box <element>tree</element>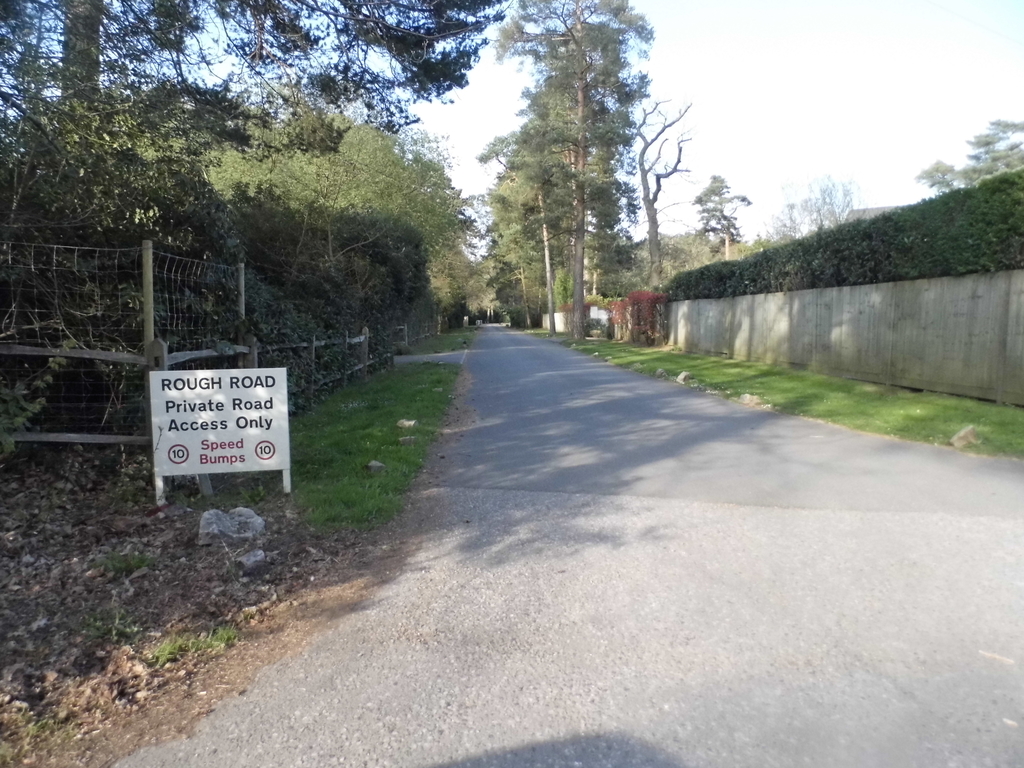
{"left": 752, "top": 175, "right": 877, "bottom": 244}
